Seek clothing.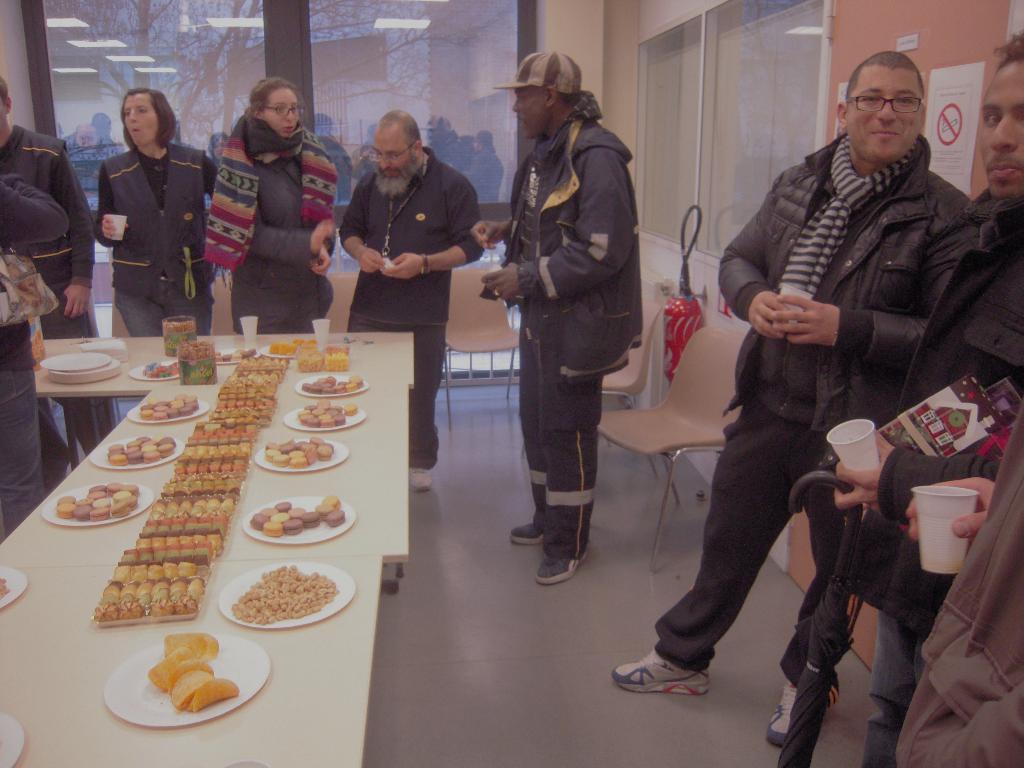
Rect(0, 127, 127, 444).
